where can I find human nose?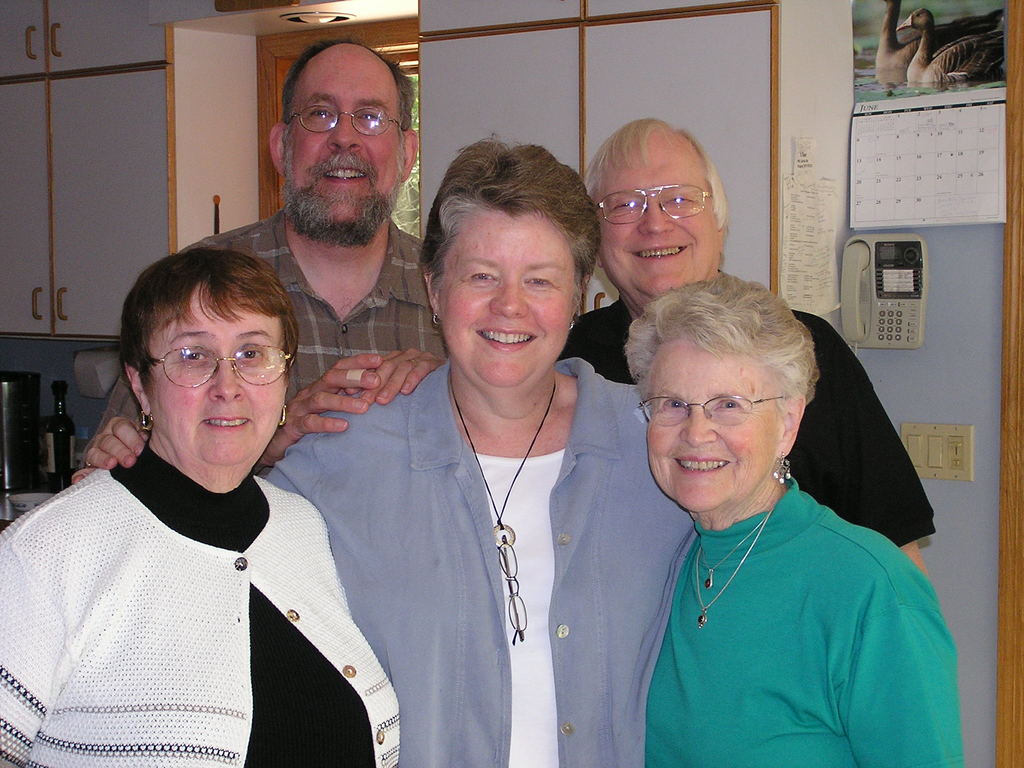
You can find it at pyautogui.locateOnScreen(488, 279, 526, 315).
